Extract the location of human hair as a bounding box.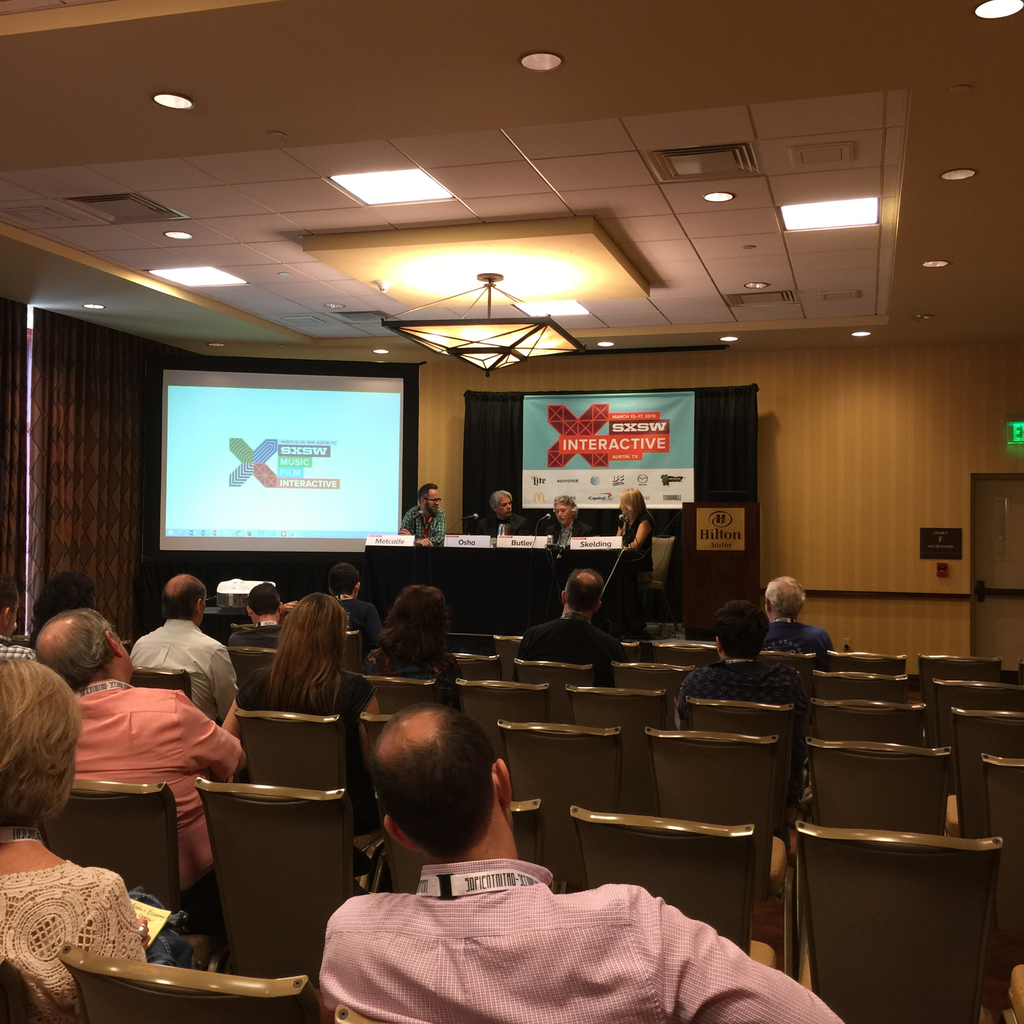
{"x1": 271, "y1": 591, "x2": 356, "y2": 712}.
